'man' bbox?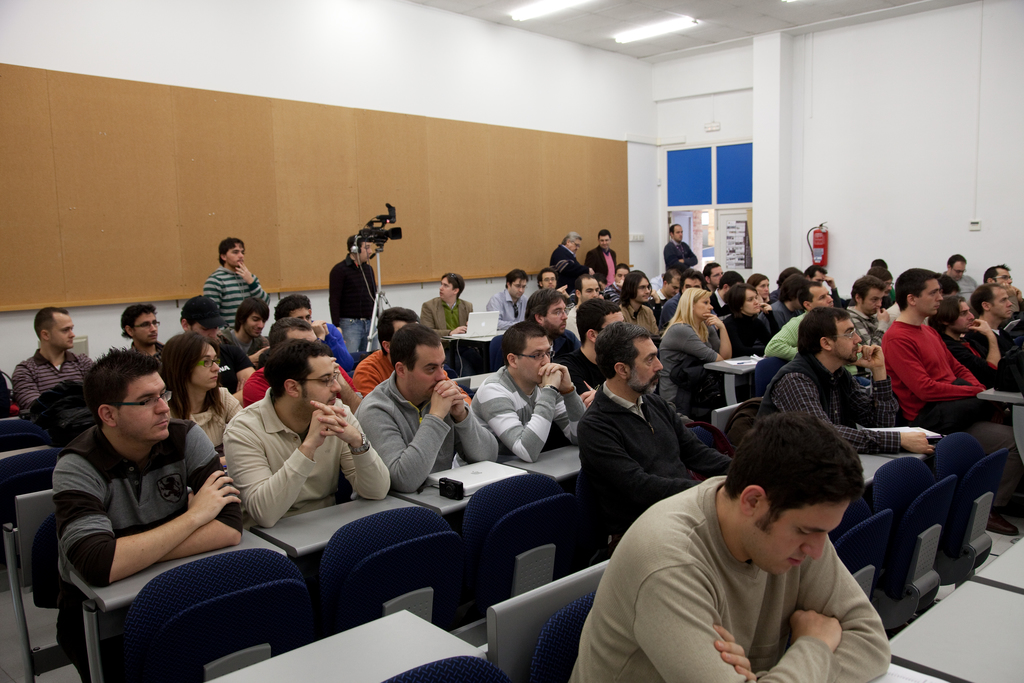
box=[178, 288, 257, 399]
